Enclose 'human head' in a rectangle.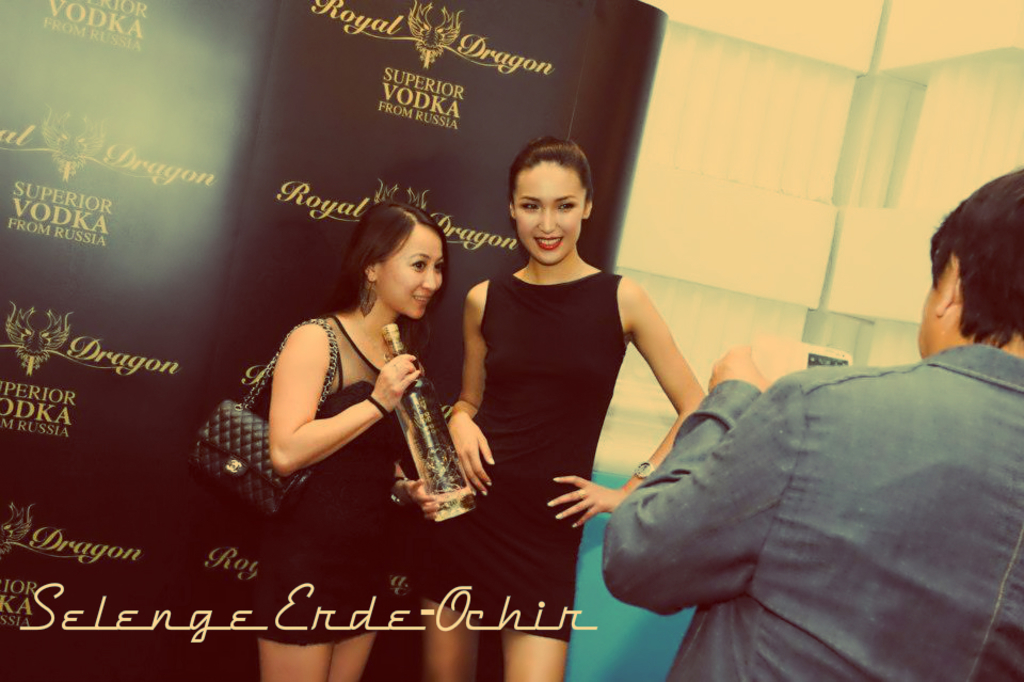
917/171/1023/355.
